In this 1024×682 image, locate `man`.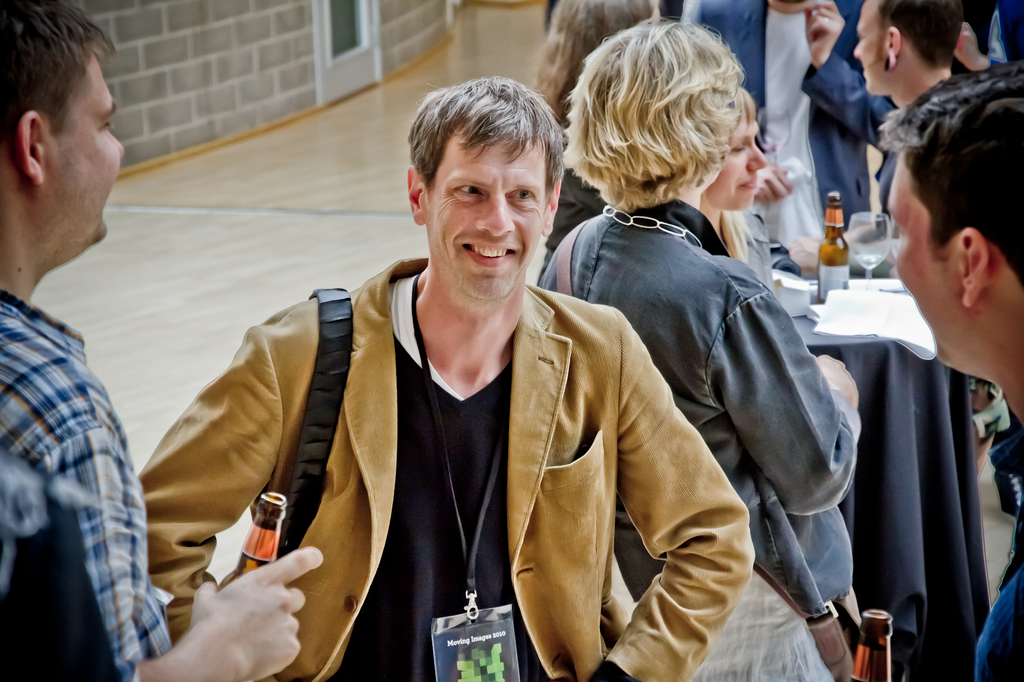
Bounding box: 870,61,1023,681.
